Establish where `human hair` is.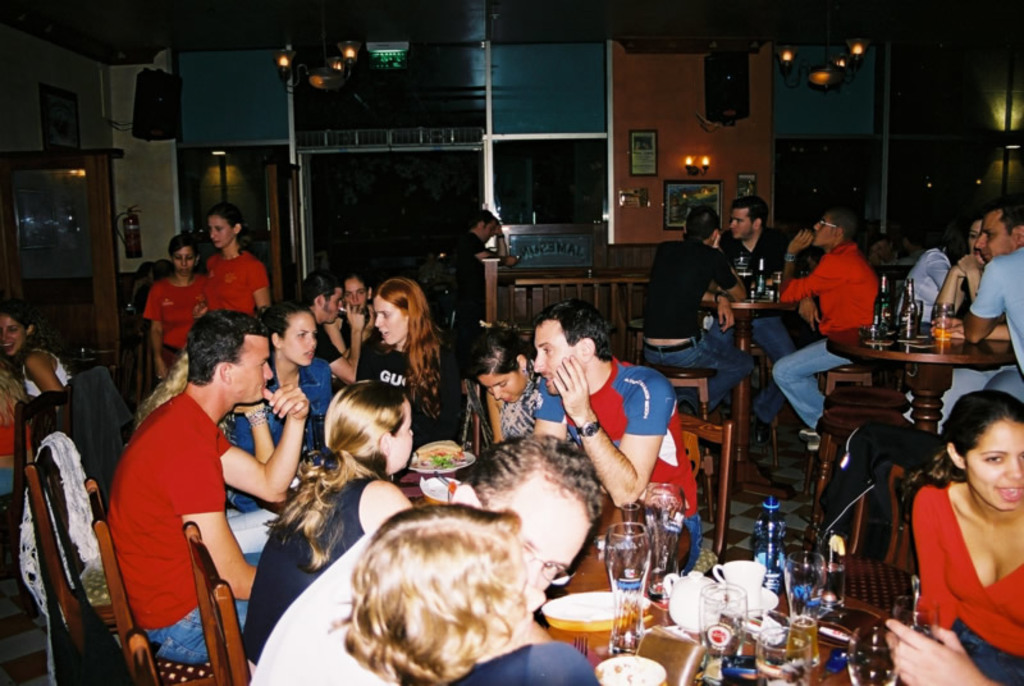
Established at <bbox>732, 193, 771, 232</bbox>.
